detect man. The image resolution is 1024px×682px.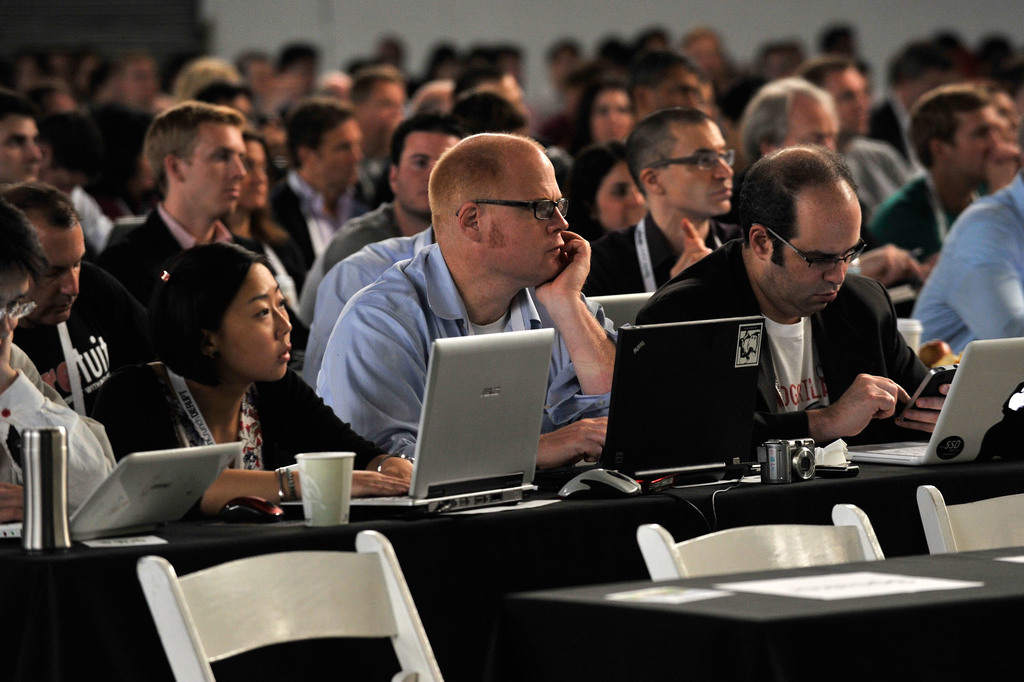
(x1=0, y1=182, x2=172, y2=448).
